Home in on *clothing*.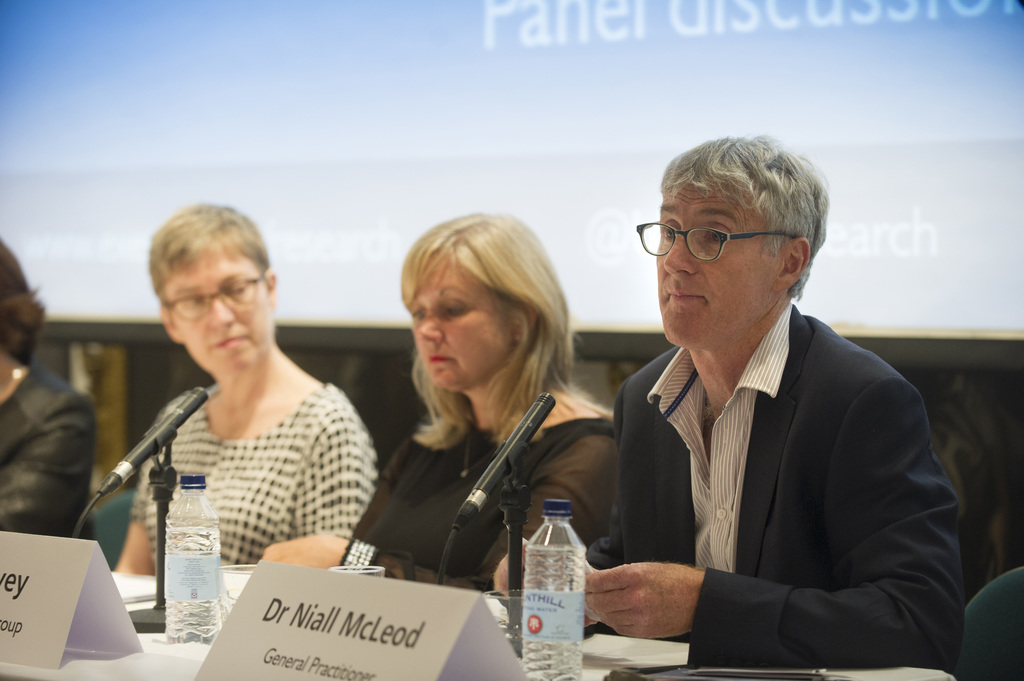
Homed in at box(135, 387, 374, 565).
